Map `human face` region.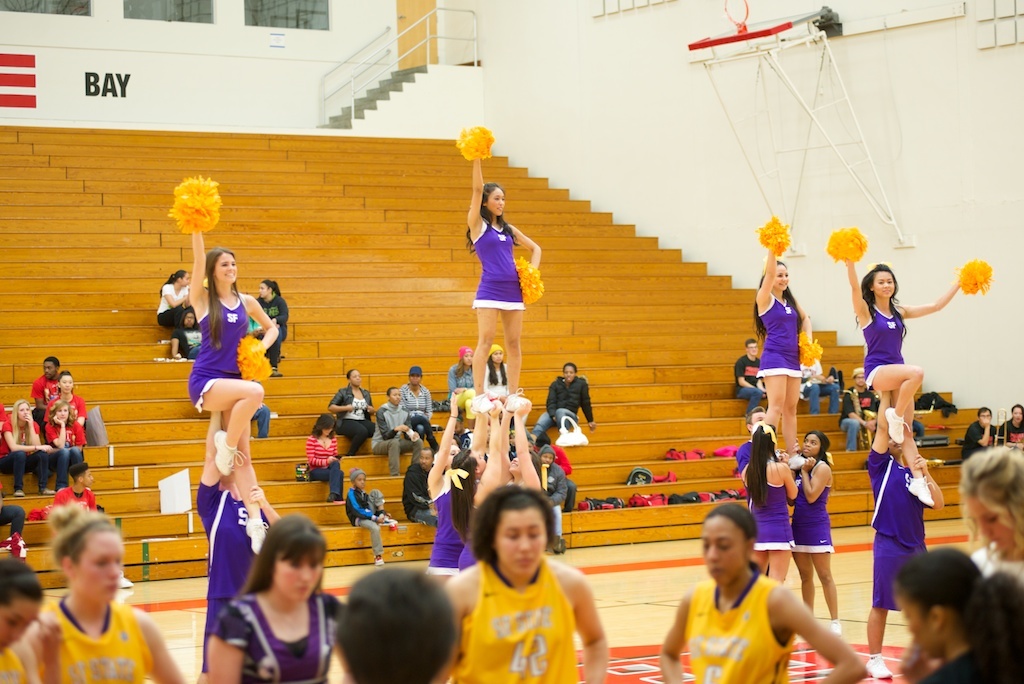
Mapped to locate(799, 431, 820, 453).
